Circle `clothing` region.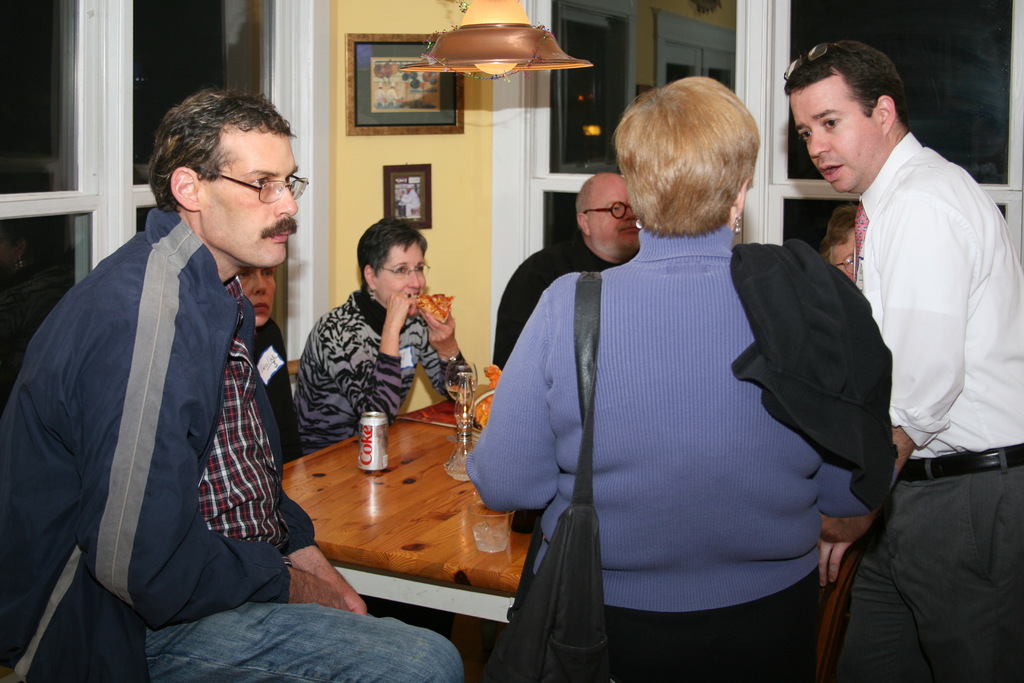
Region: <box>287,288,478,453</box>.
